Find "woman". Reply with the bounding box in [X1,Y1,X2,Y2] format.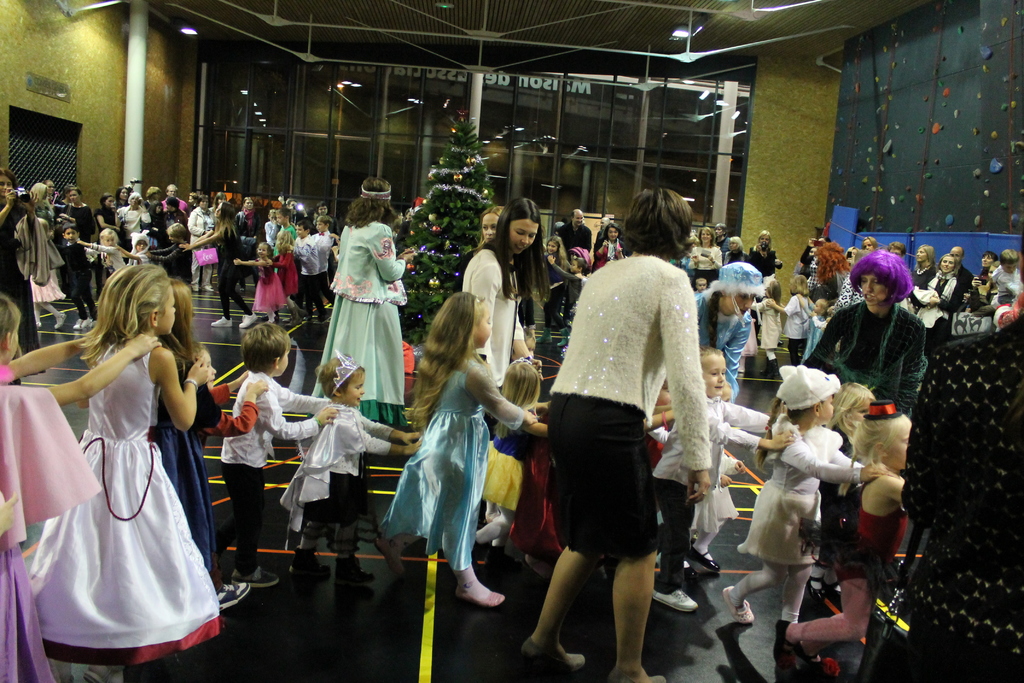
[145,185,160,210].
